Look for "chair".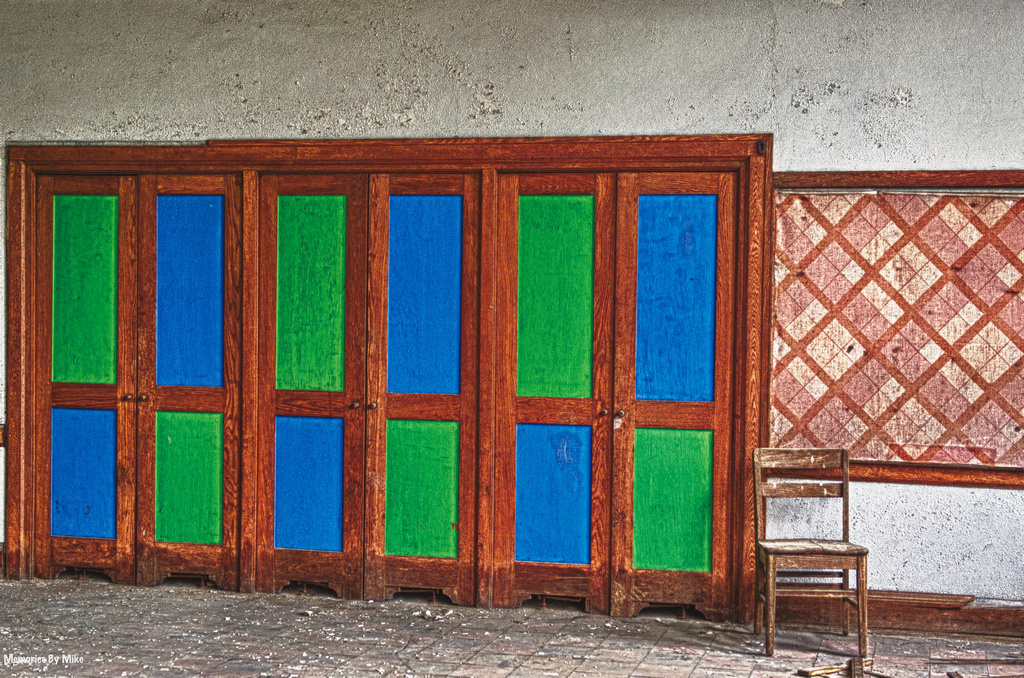
Found: left=748, top=448, right=909, bottom=670.
